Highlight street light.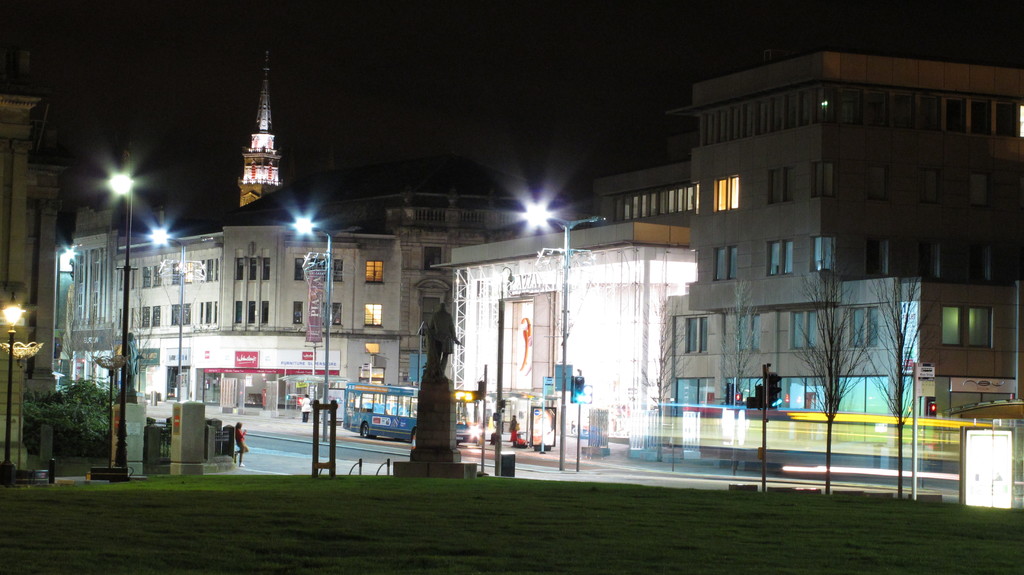
Highlighted region: 521/198/605/472.
